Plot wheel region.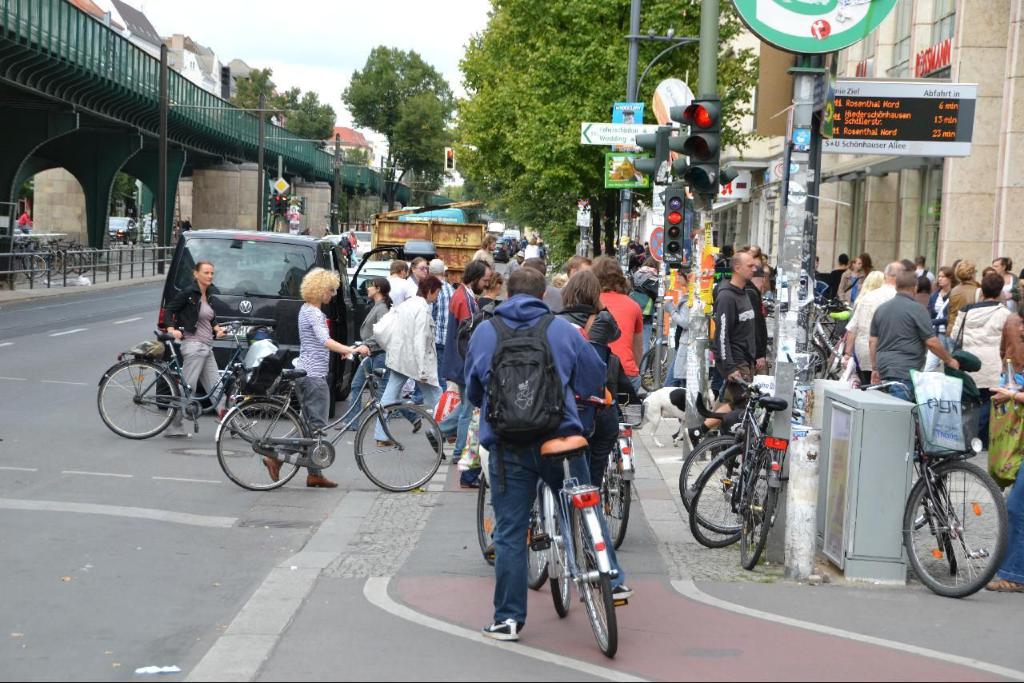
Plotted at crop(228, 369, 302, 445).
